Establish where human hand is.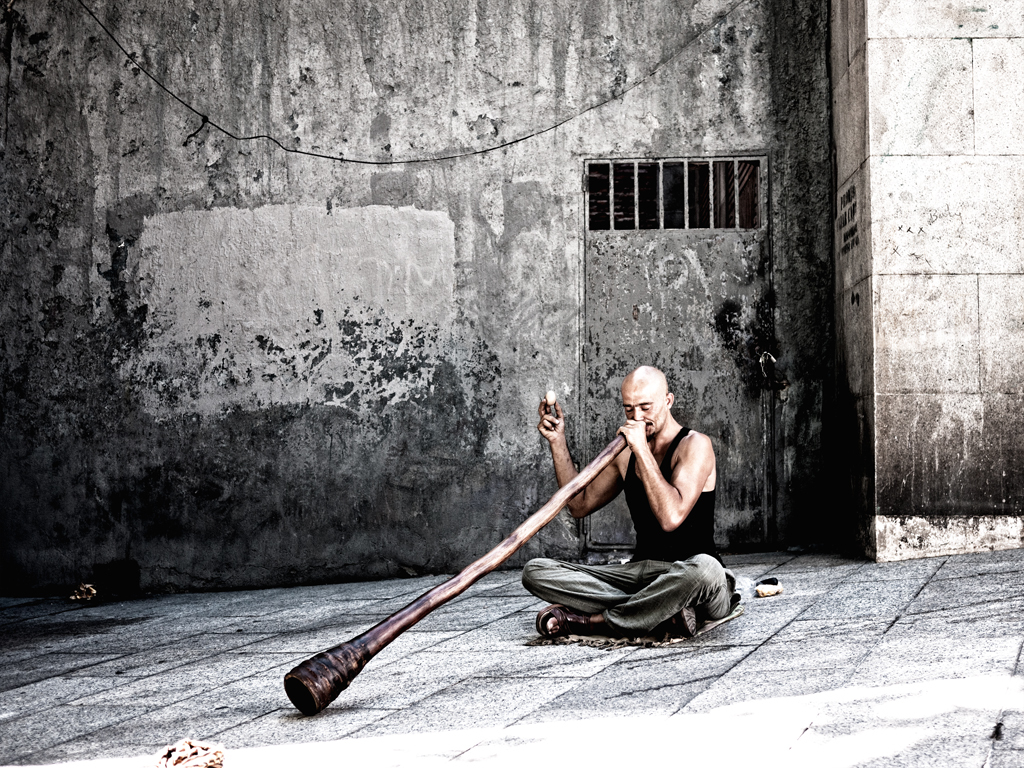
Established at box=[536, 397, 566, 443].
